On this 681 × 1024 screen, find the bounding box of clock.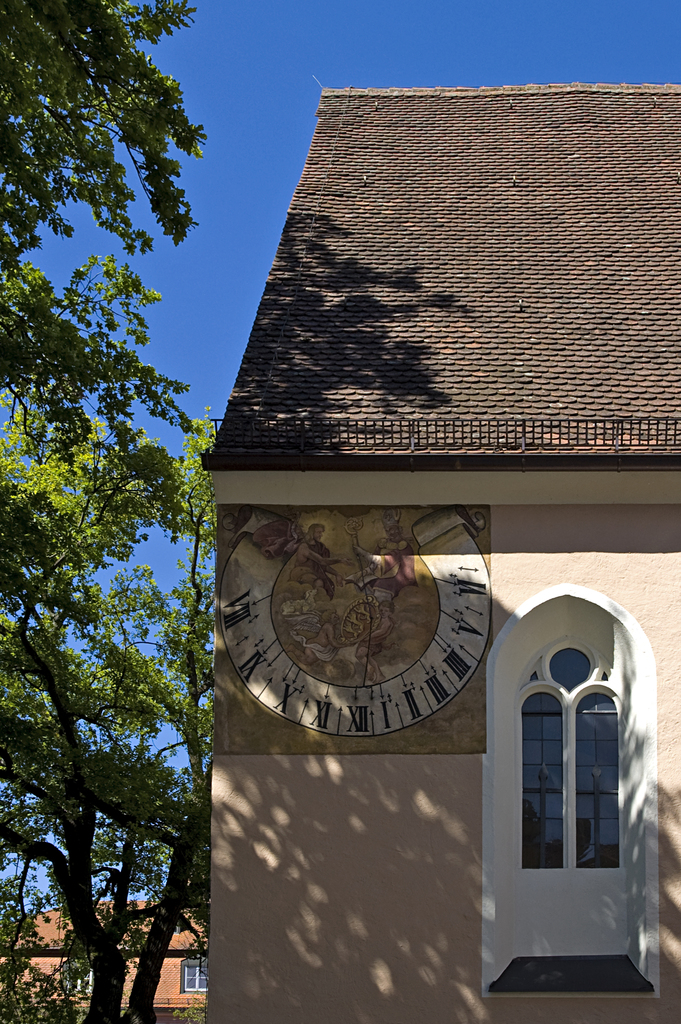
Bounding box: box=[211, 520, 521, 760].
